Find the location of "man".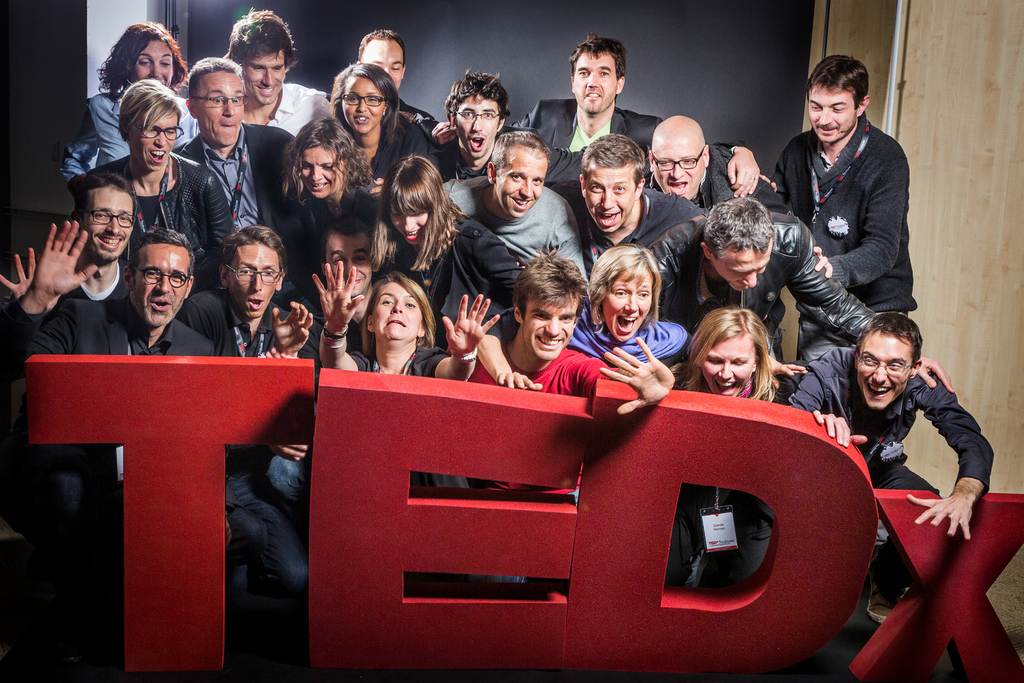
Location: bbox=[267, 214, 380, 500].
